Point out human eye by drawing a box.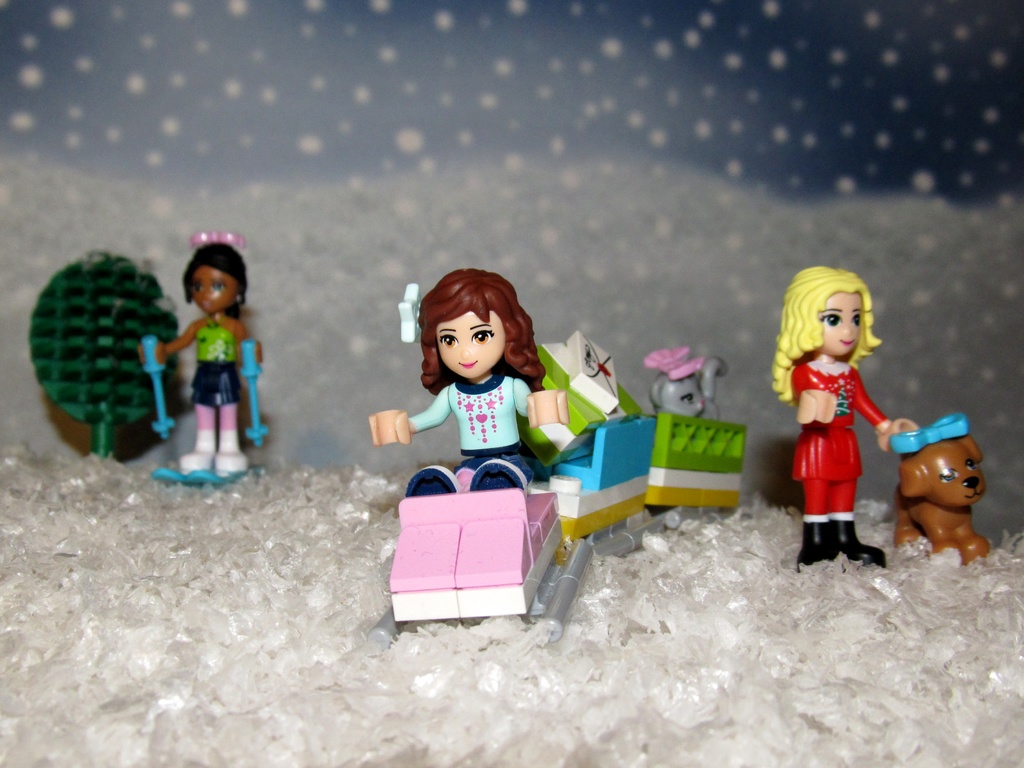
bbox=[209, 280, 227, 293].
